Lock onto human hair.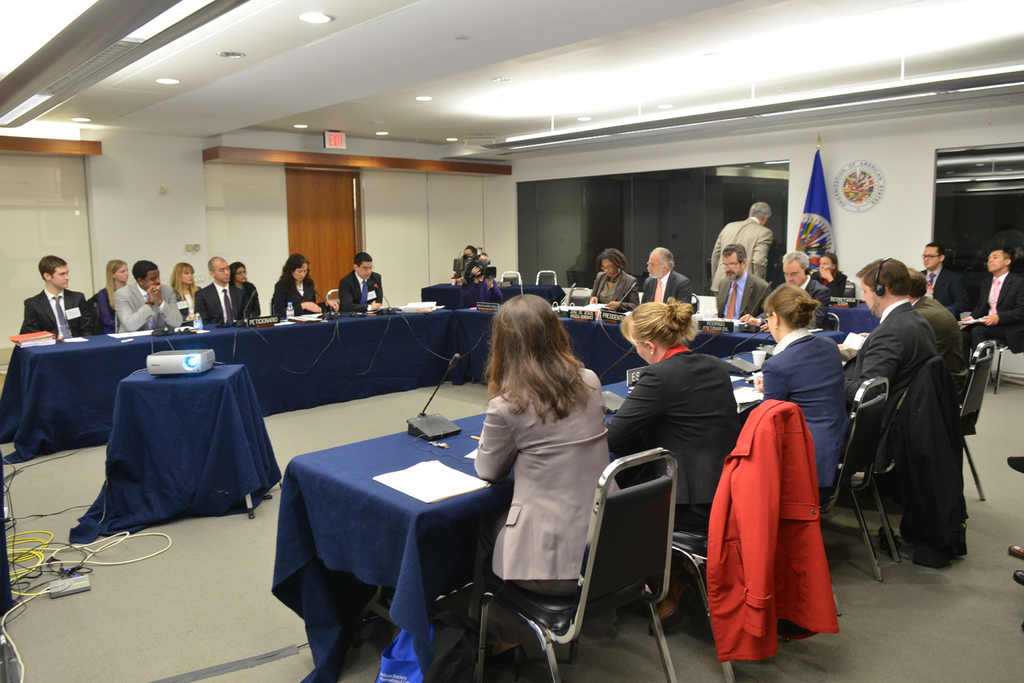
Locked: <bbox>208, 255, 225, 275</bbox>.
